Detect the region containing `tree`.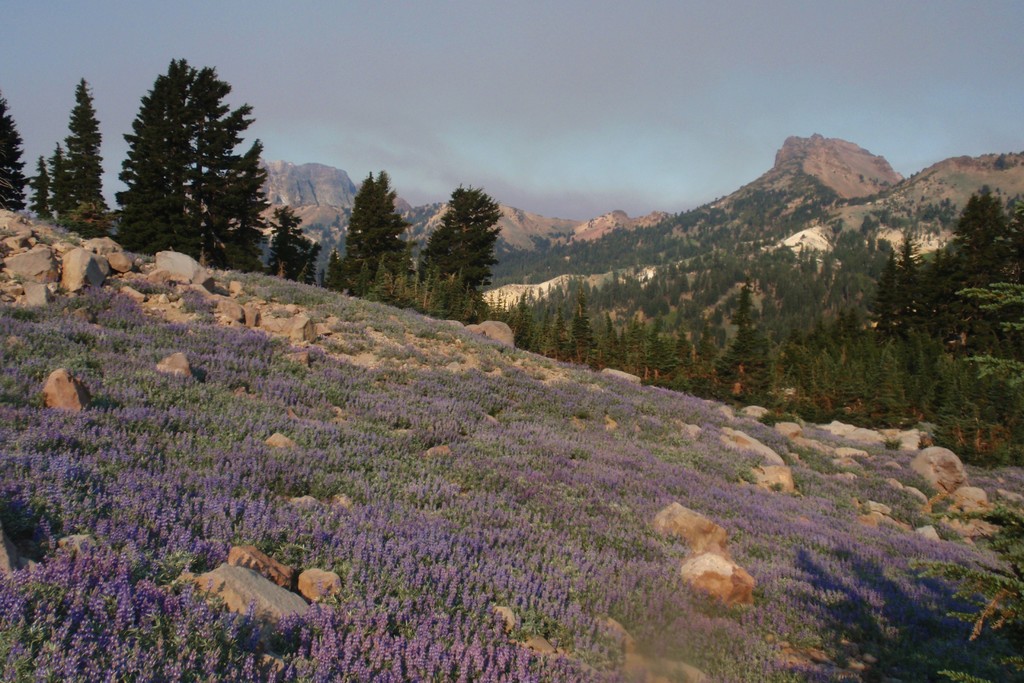
locate(105, 49, 269, 267).
